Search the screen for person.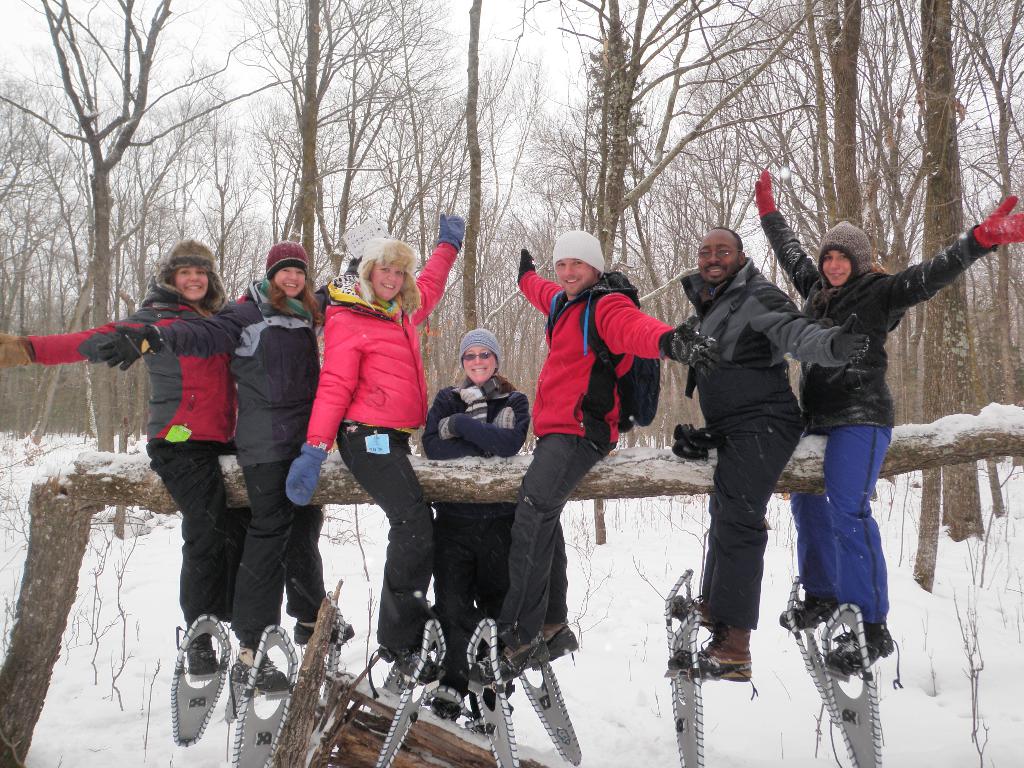
Found at 282:210:468:713.
